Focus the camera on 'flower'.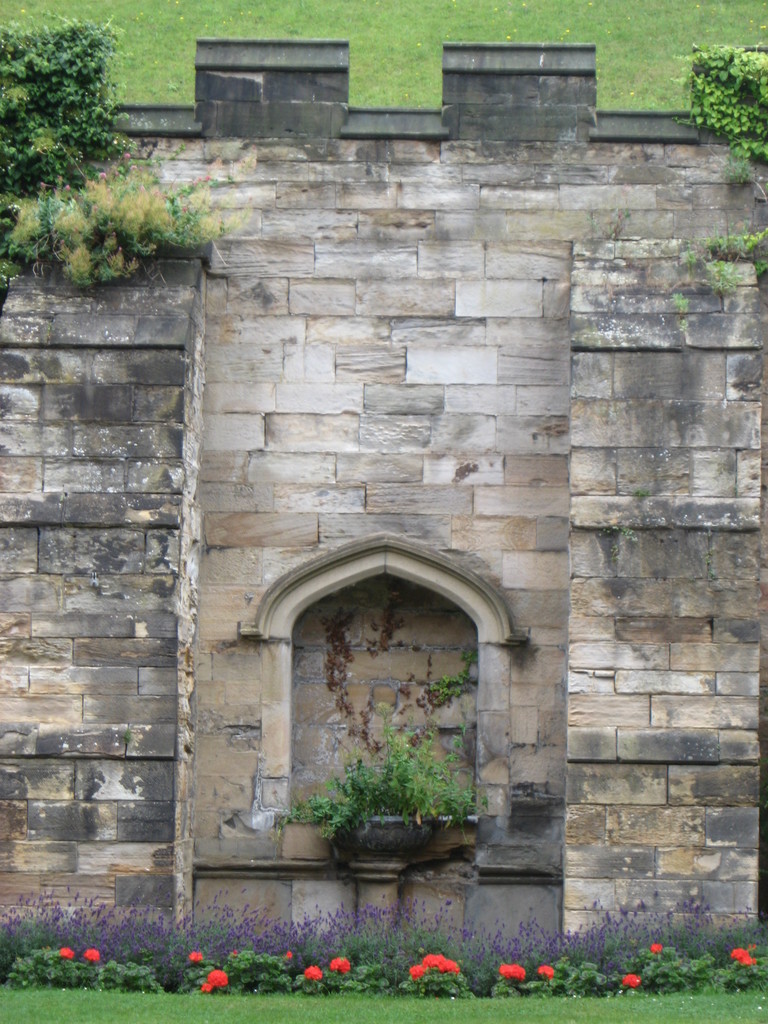
Focus region: BBox(536, 965, 559, 982).
